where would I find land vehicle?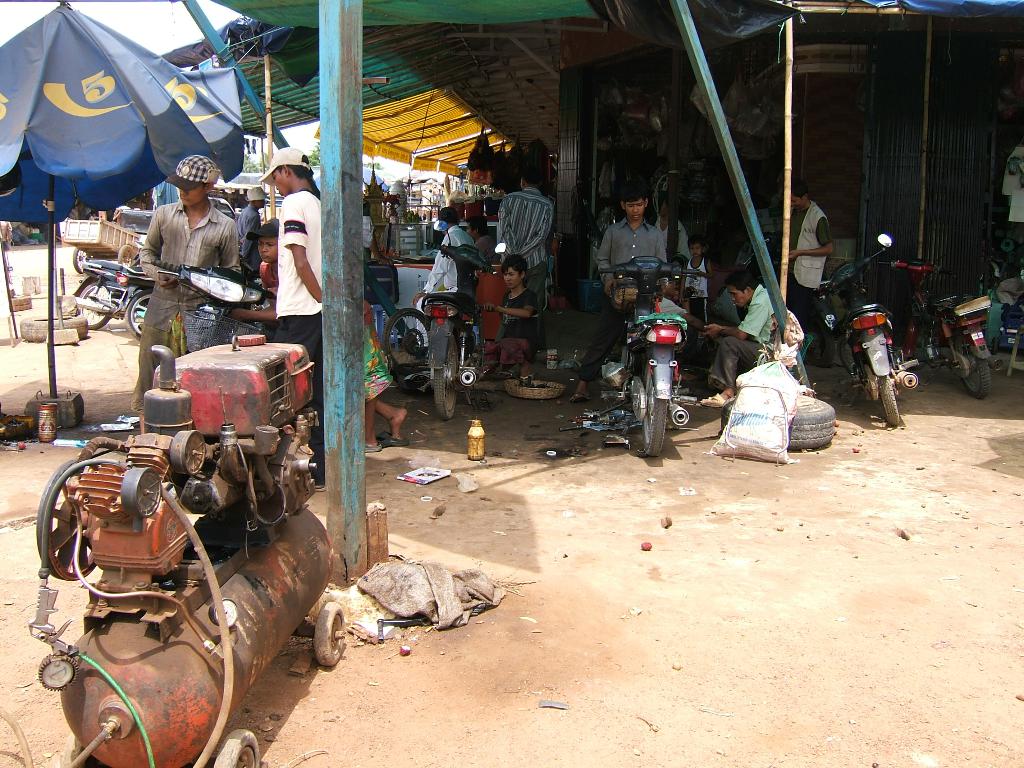
At x1=595 y1=257 x2=705 y2=456.
